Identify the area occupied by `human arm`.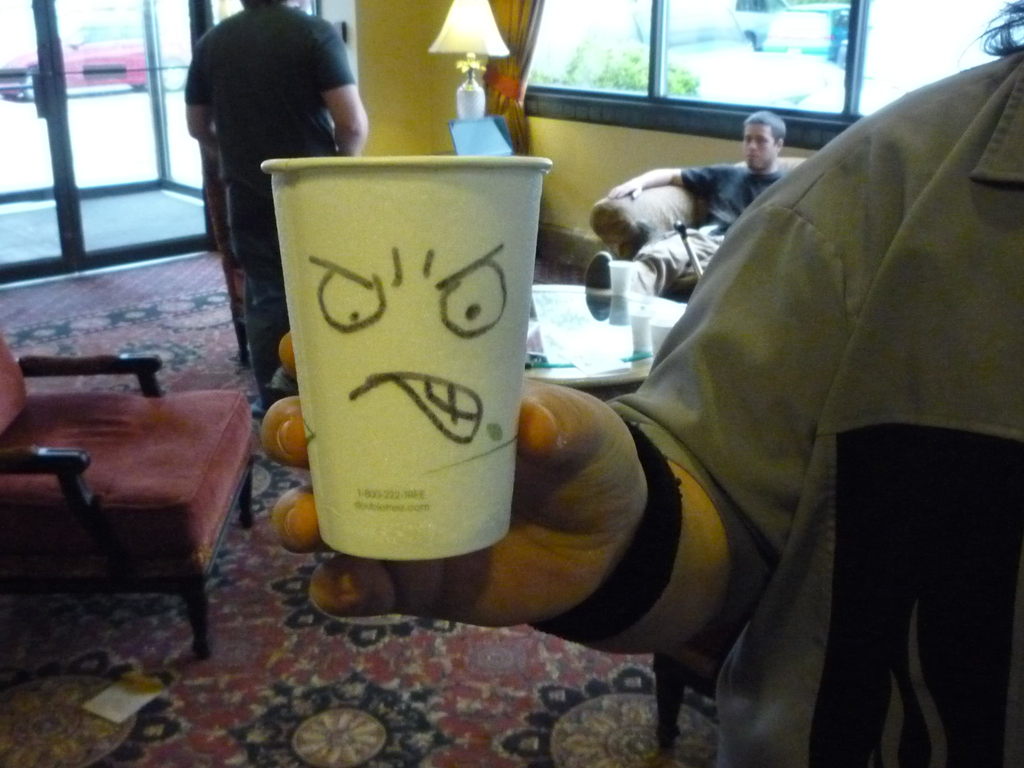
Area: rect(189, 47, 214, 145).
